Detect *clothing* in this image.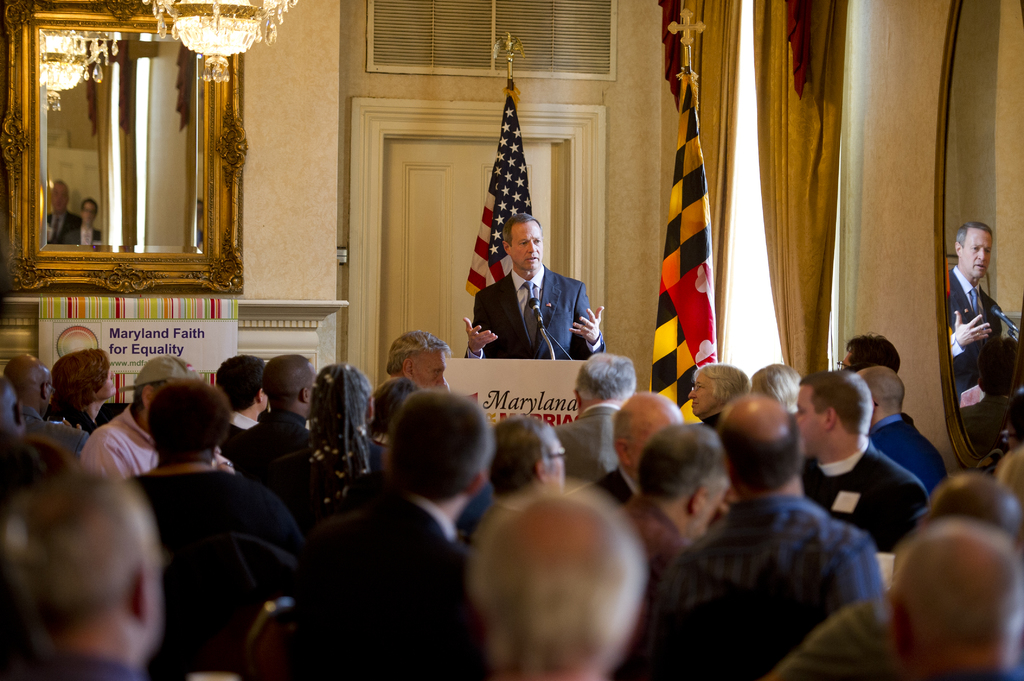
Detection: 46,209,76,243.
